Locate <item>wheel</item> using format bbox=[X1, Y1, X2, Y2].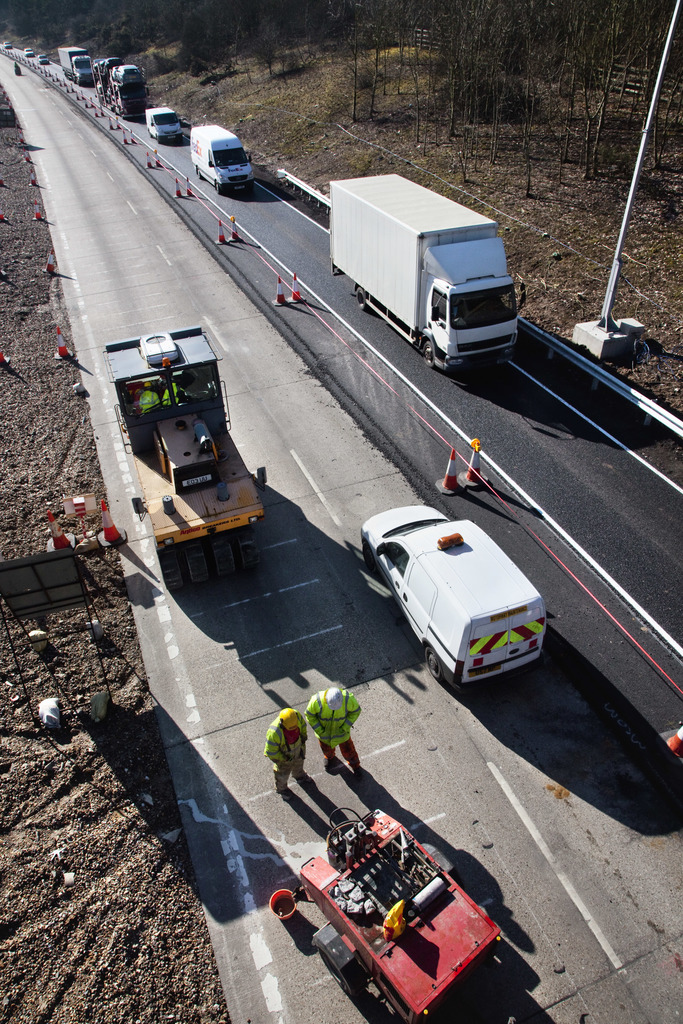
bbox=[423, 646, 446, 680].
